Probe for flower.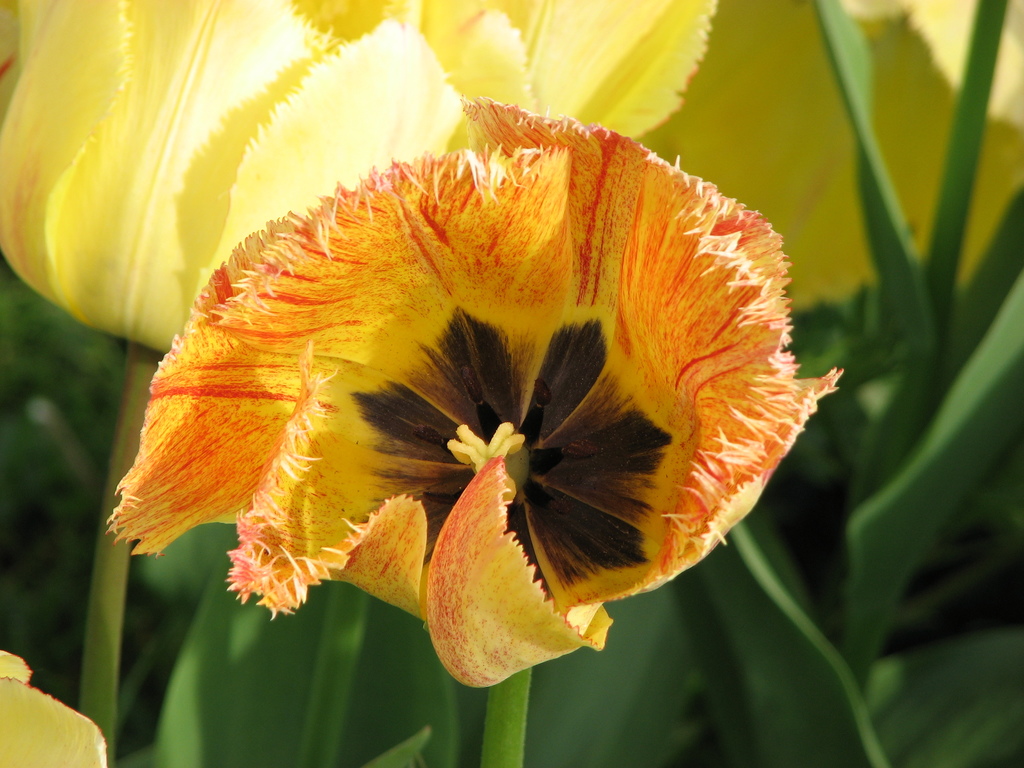
Probe result: locate(0, 646, 108, 767).
